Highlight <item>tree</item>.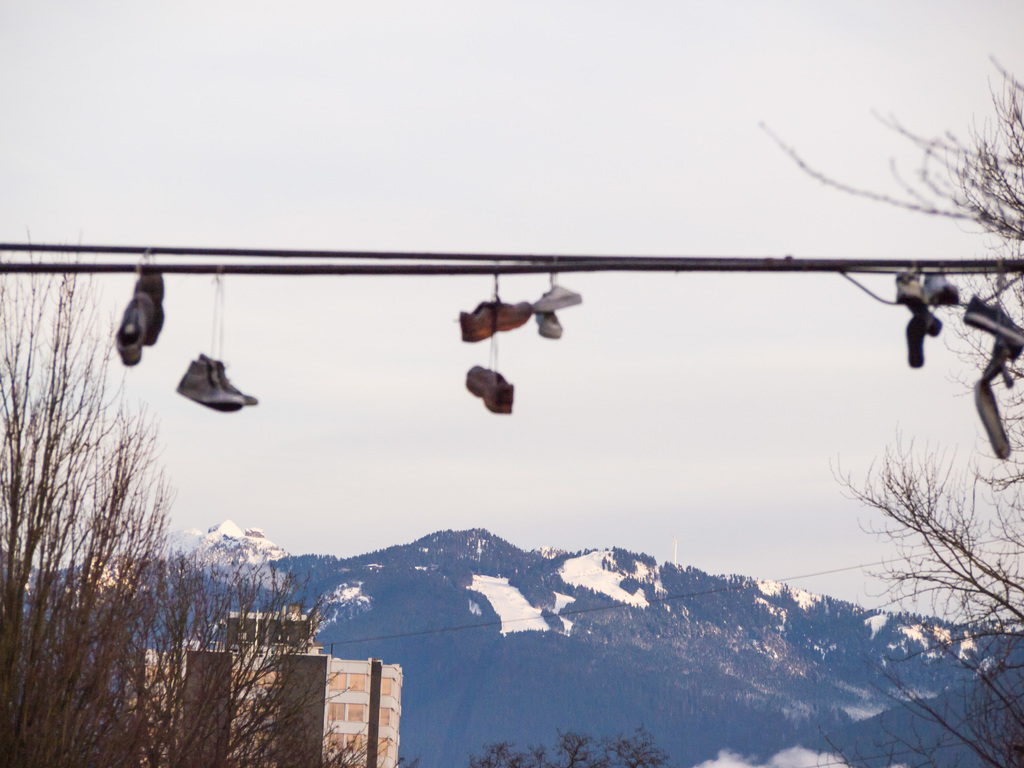
Highlighted region: <box>465,726,674,767</box>.
